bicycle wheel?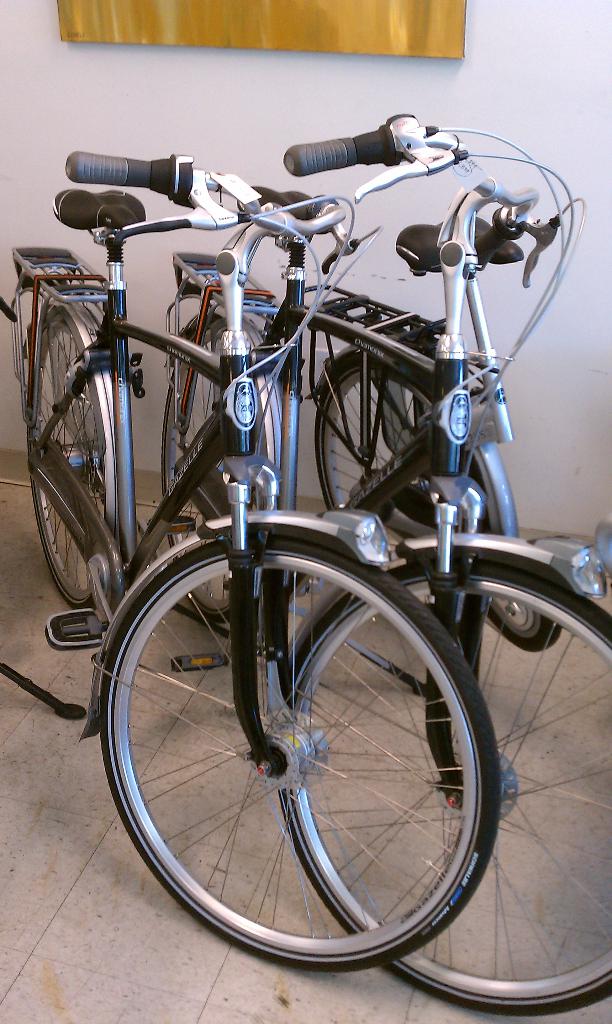
x1=162, y1=318, x2=262, y2=617
